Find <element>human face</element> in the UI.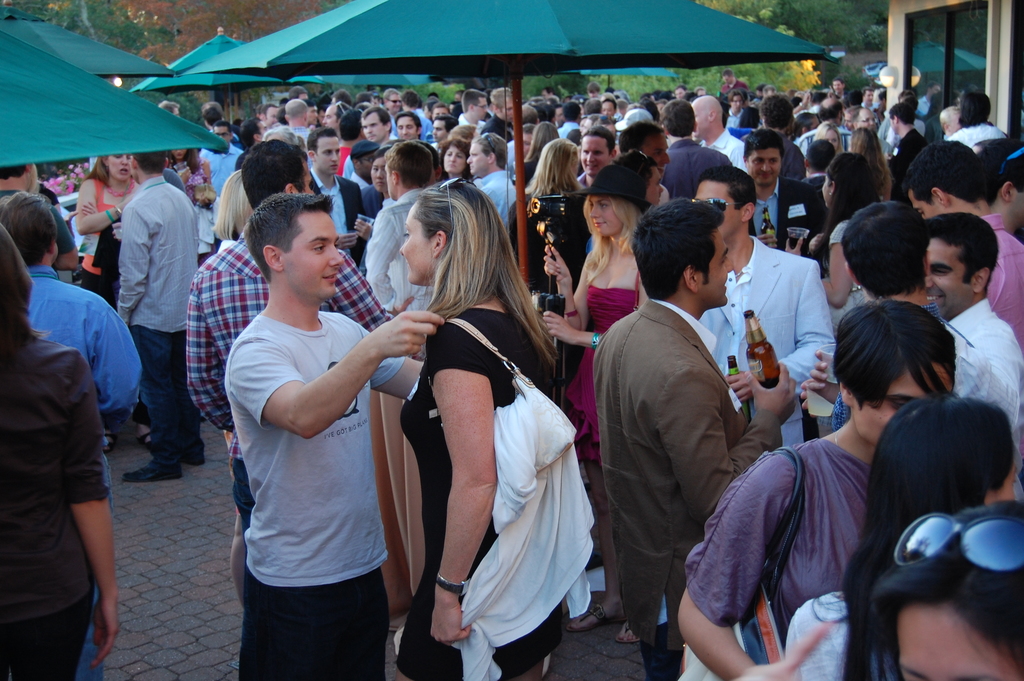
UI element at select_region(499, 100, 516, 124).
